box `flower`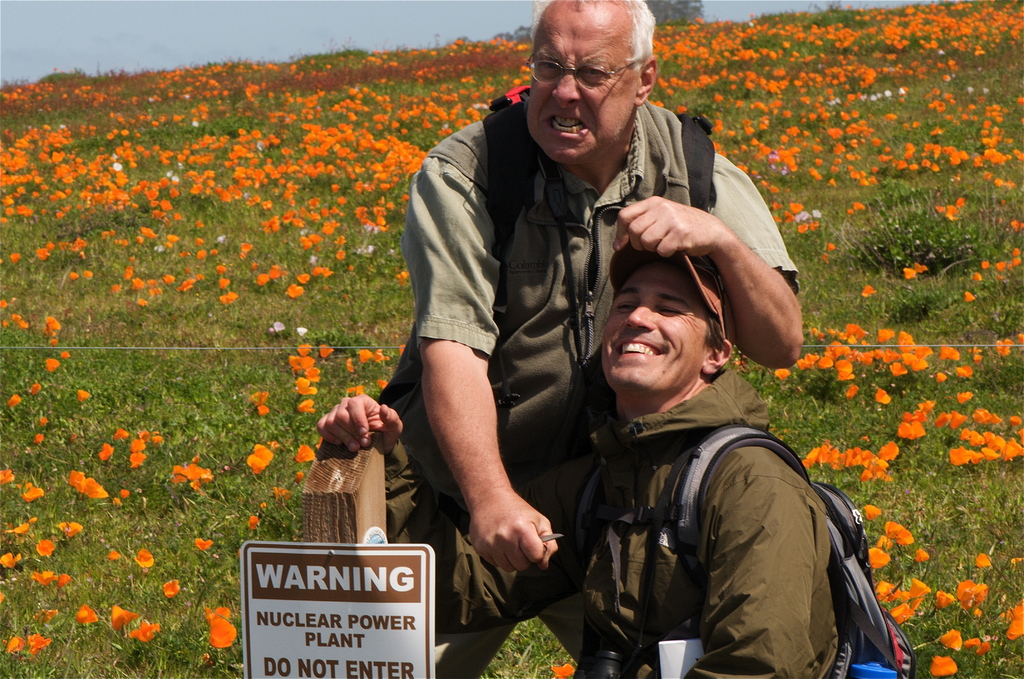
rect(83, 267, 95, 276)
